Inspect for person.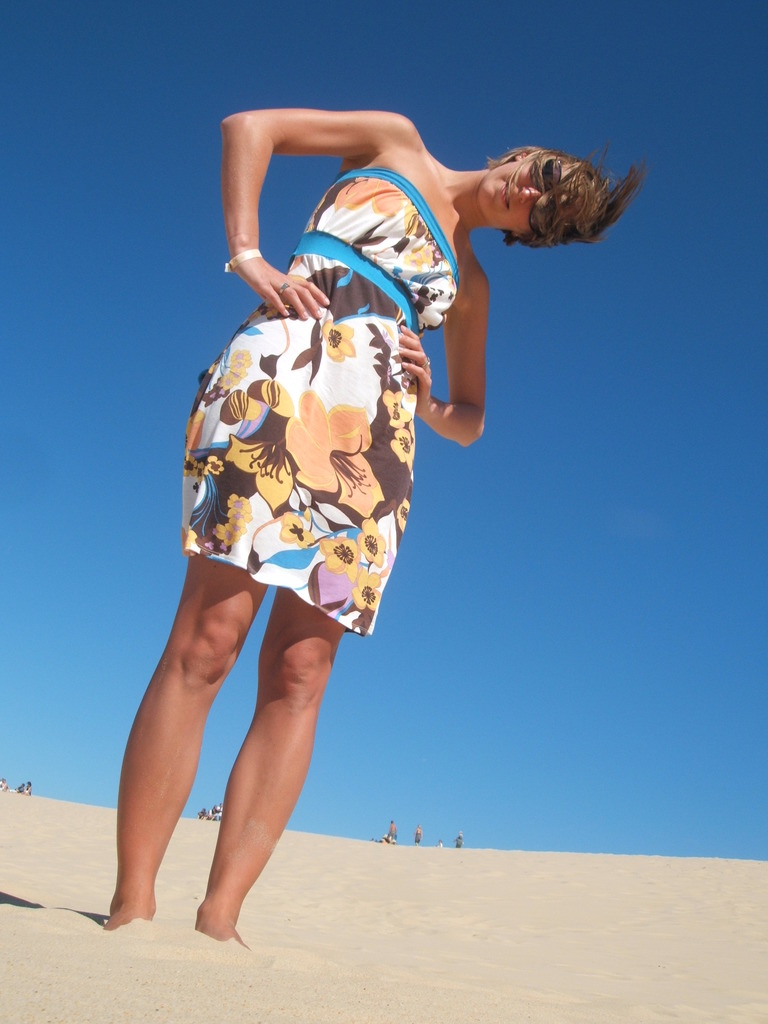
Inspection: select_region(23, 783, 33, 795).
